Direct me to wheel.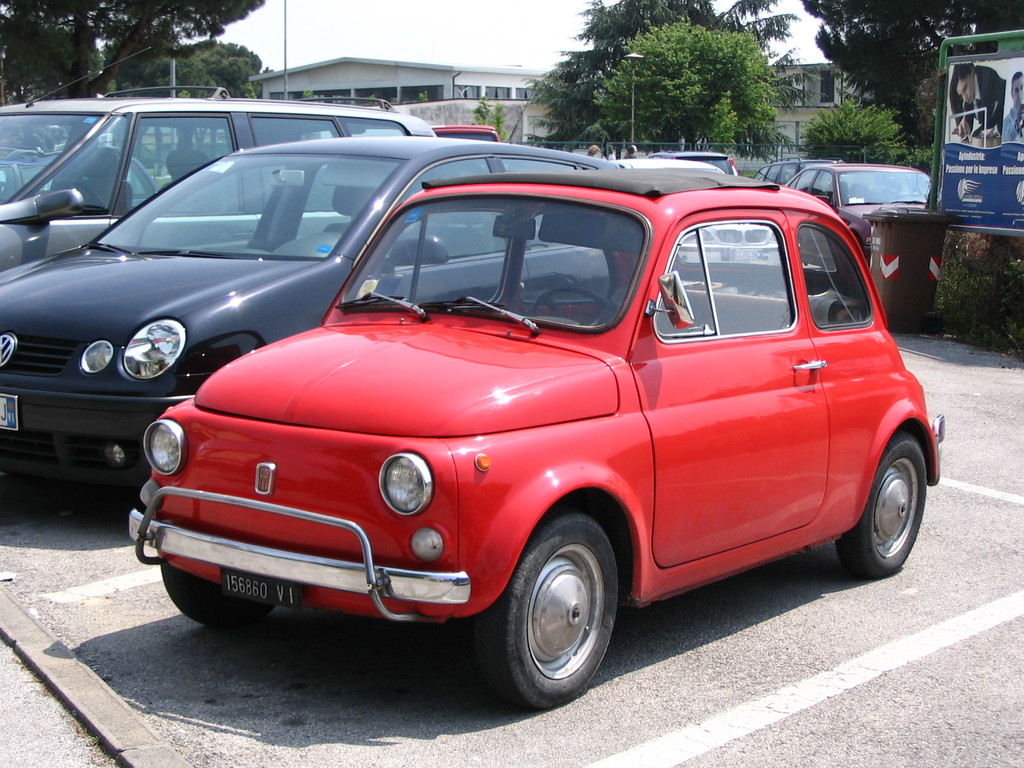
Direction: (844, 436, 925, 577).
